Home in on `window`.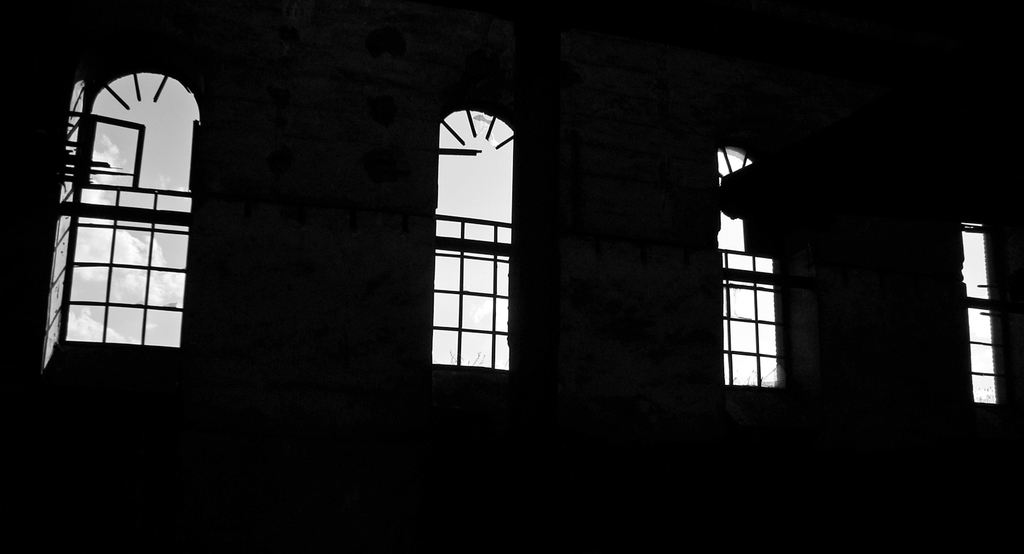
Homed in at BBox(34, 43, 205, 370).
